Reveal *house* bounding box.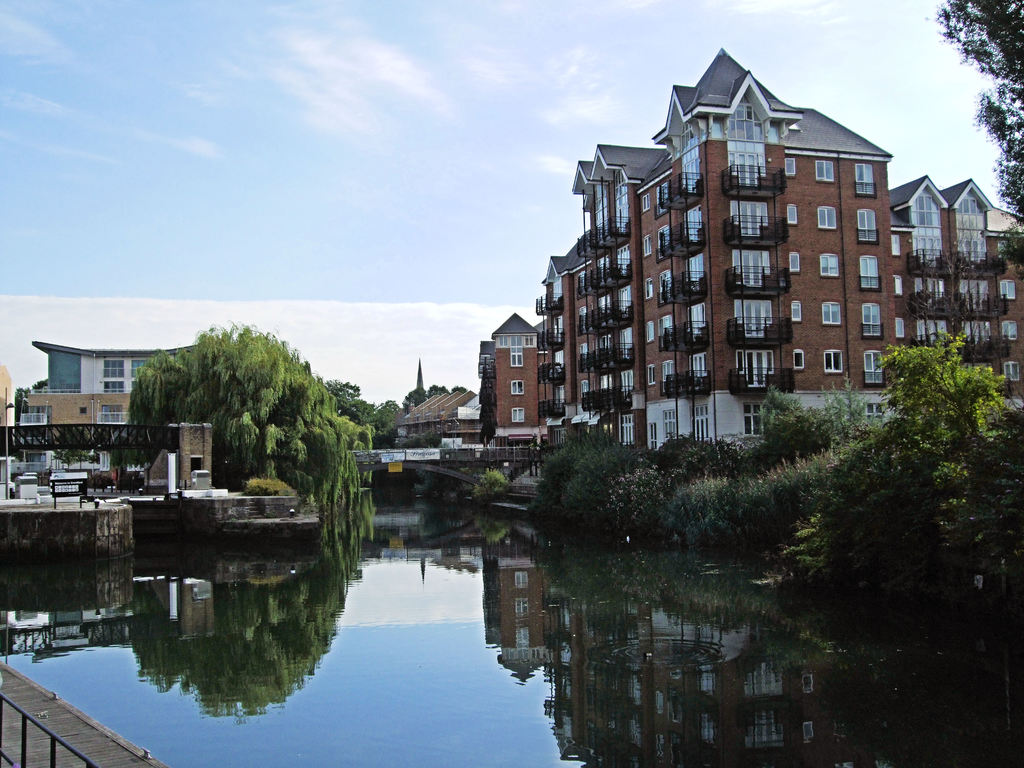
Revealed: x1=394, y1=395, x2=472, y2=435.
